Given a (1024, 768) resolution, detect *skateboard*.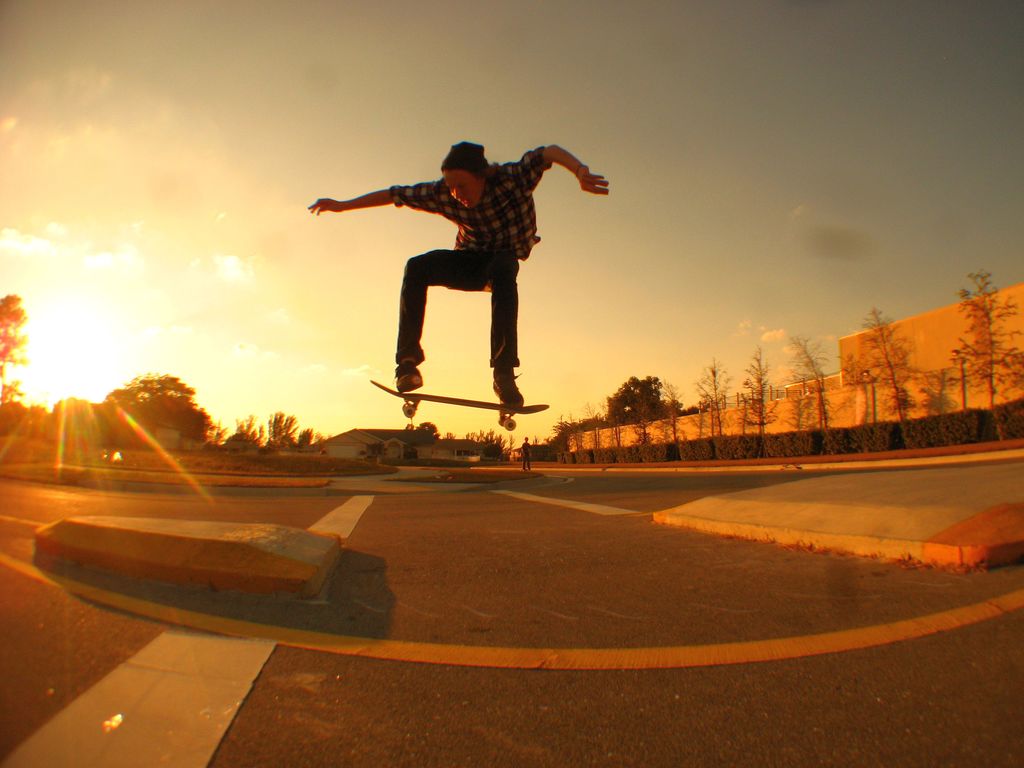
370, 382, 548, 434.
